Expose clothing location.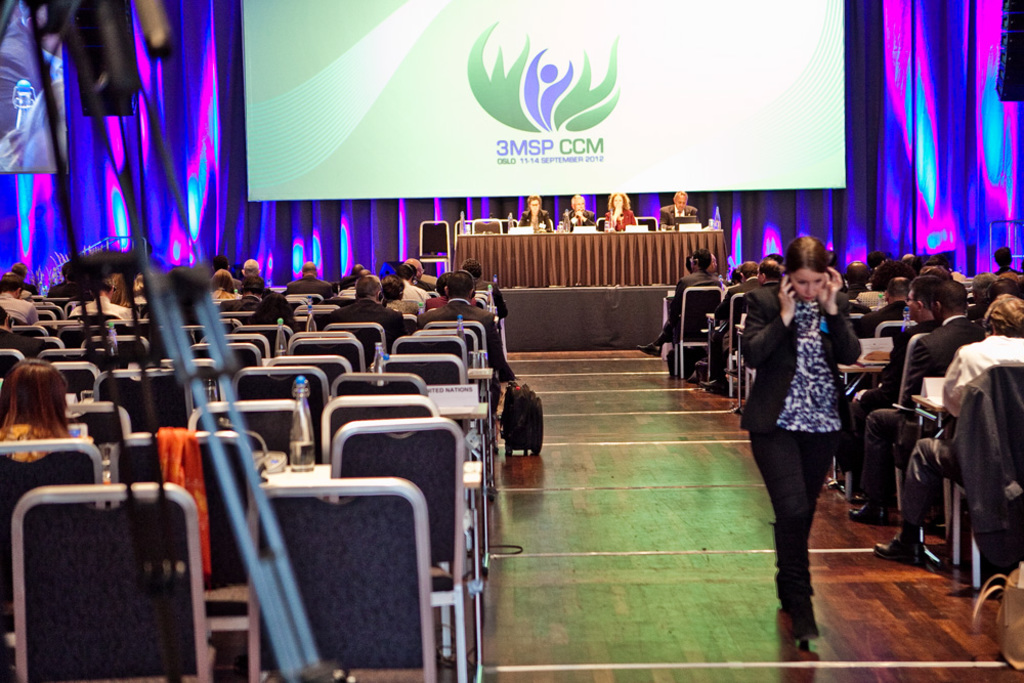
Exposed at crop(991, 263, 1020, 275).
